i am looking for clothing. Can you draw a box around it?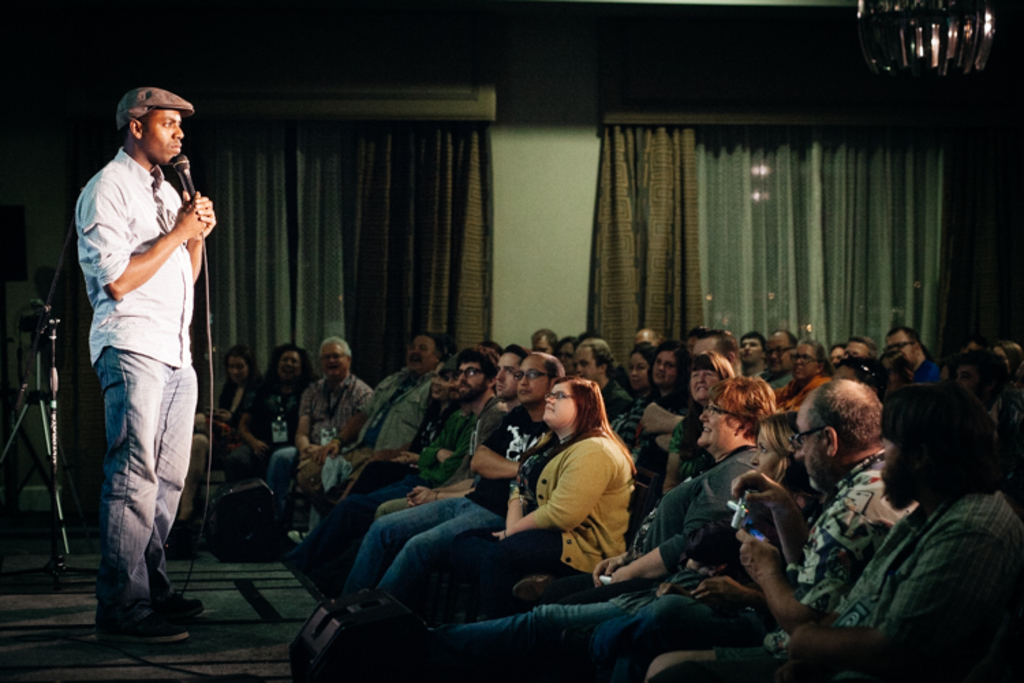
Sure, the bounding box is 784 366 836 411.
